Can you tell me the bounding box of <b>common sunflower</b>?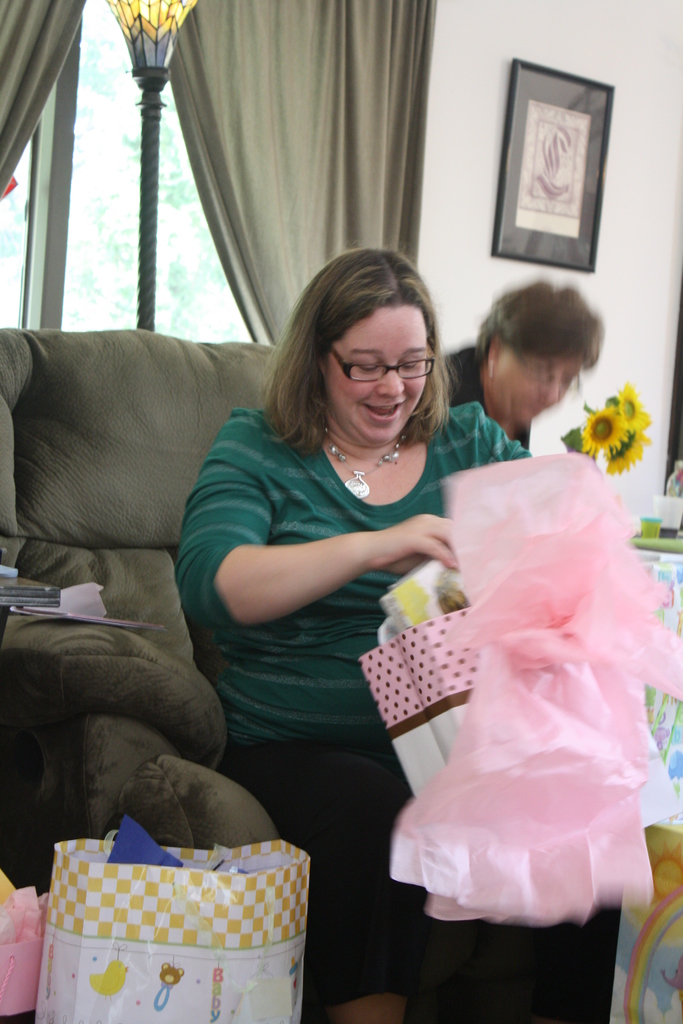
bbox=(576, 404, 632, 460).
